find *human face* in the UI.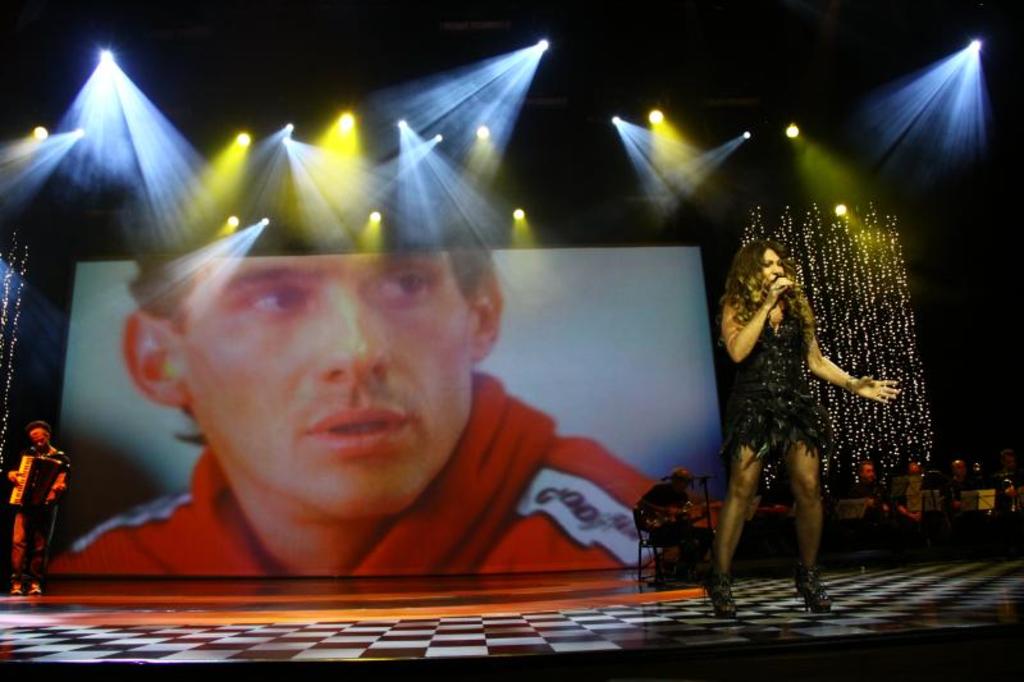
UI element at 36/432/47/448.
